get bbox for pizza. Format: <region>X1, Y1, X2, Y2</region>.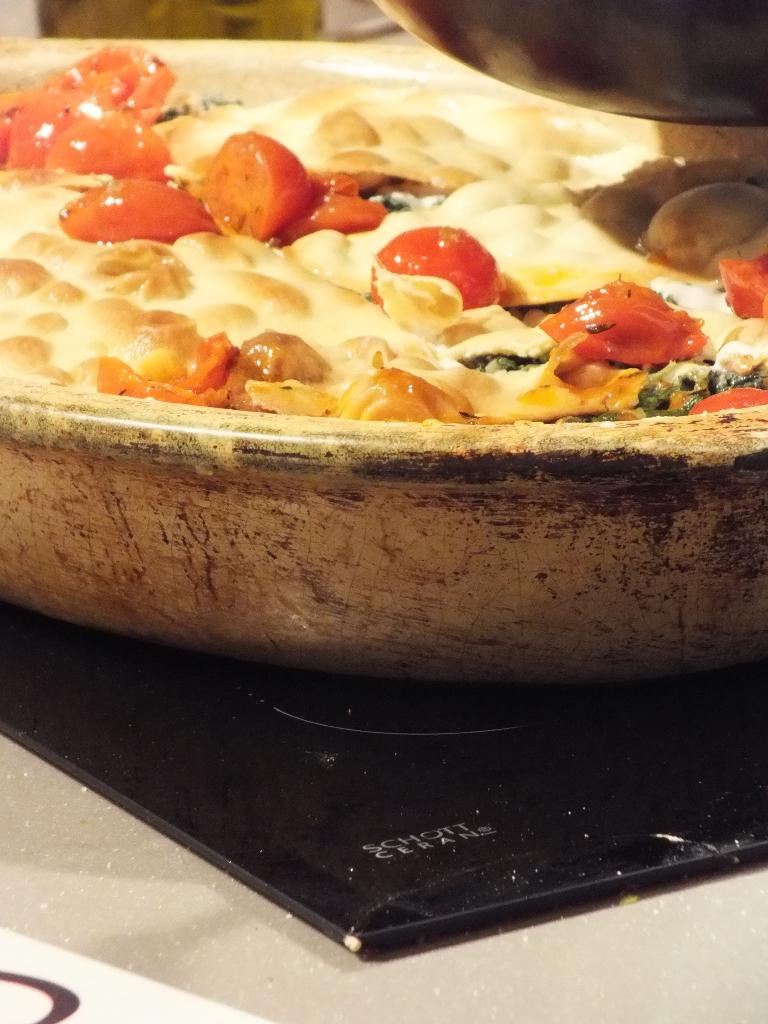
<region>0, 29, 767, 435</region>.
